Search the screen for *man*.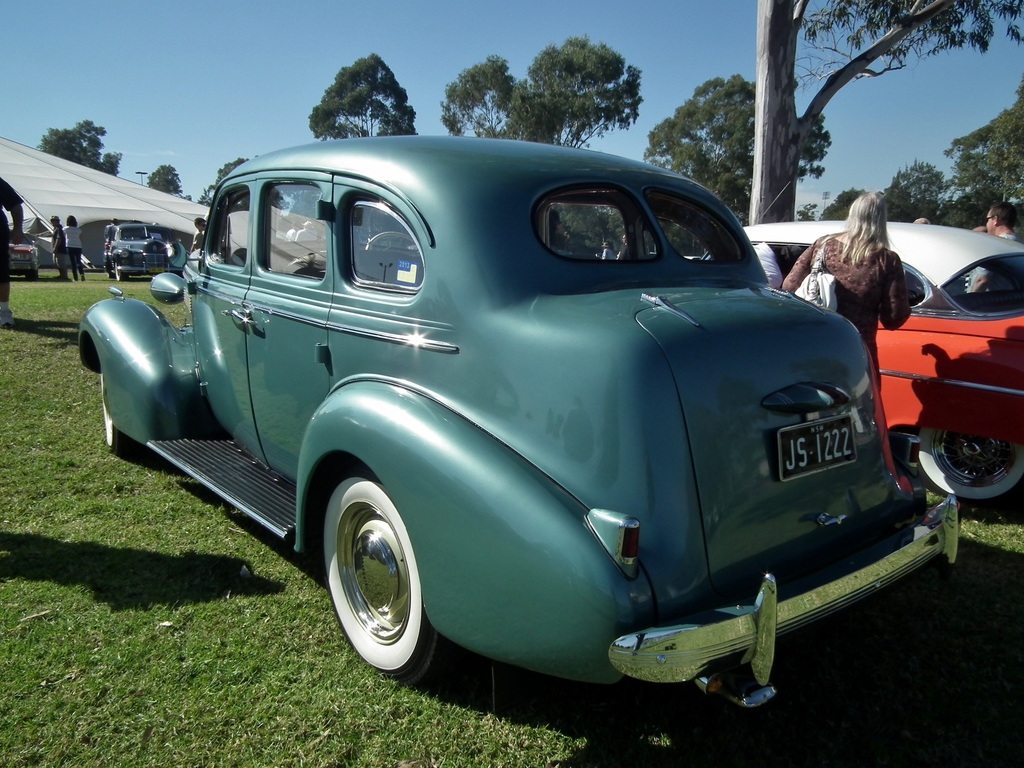
Found at (619,233,628,260).
